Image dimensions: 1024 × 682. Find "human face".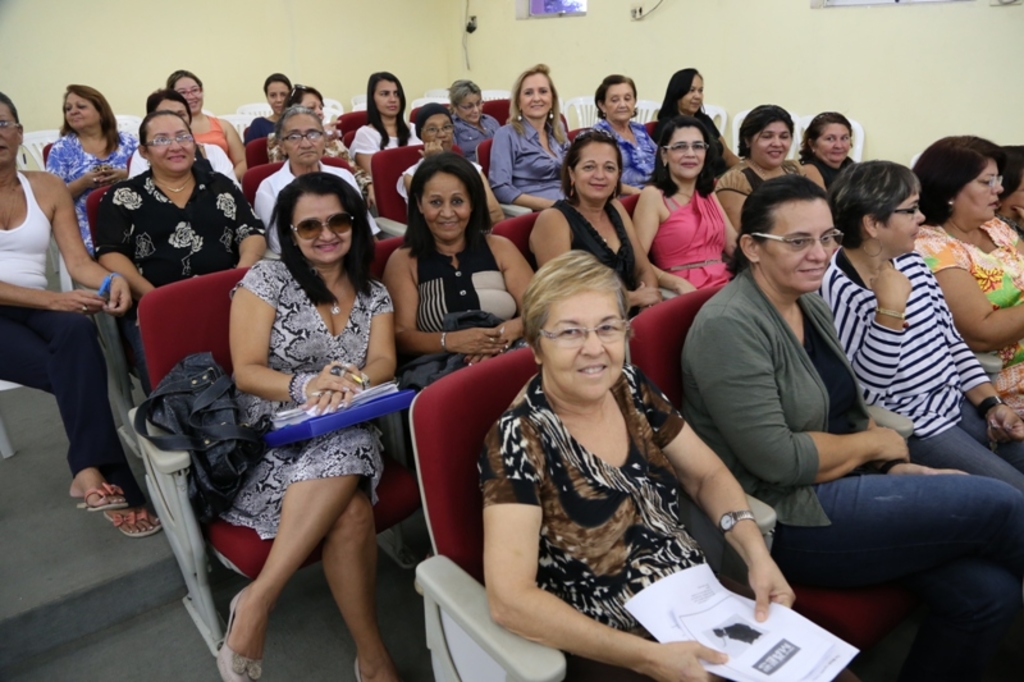
[603, 81, 639, 120].
